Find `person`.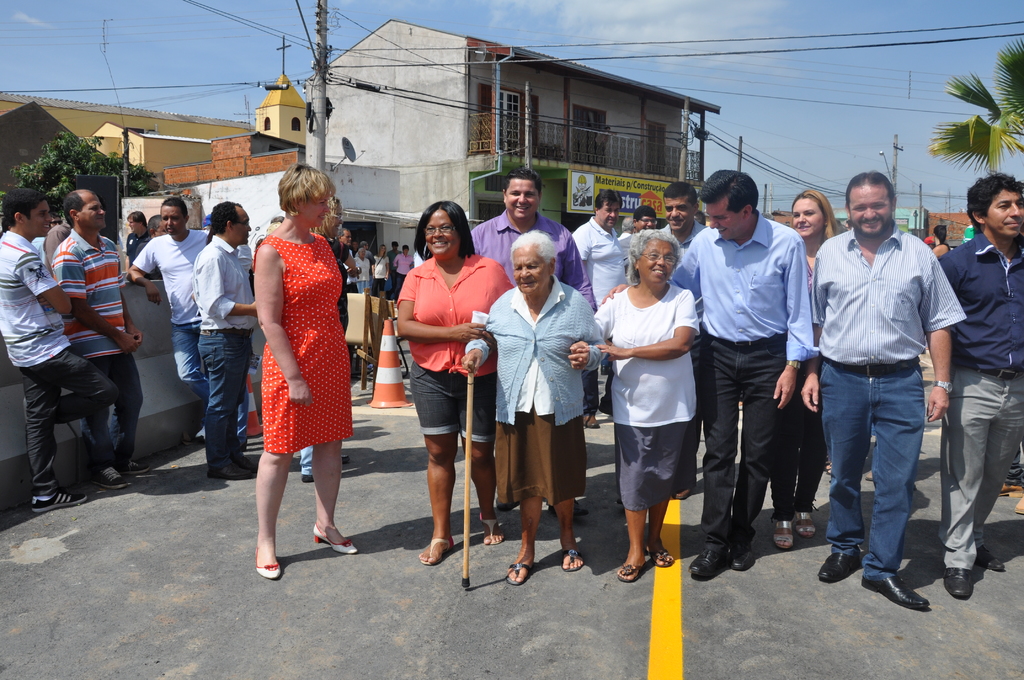
bbox=(326, 216, 359, 353).
